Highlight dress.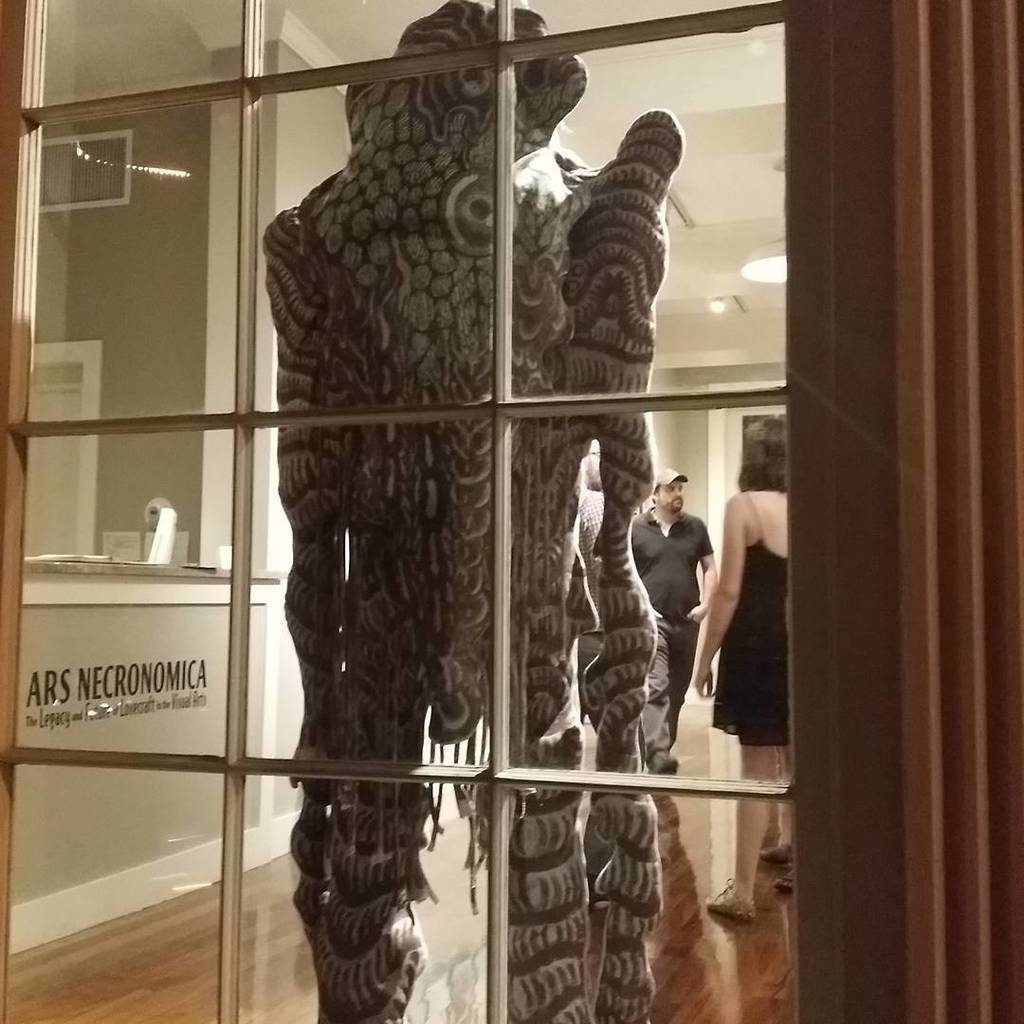
Highlighted region: <region>710, 496, 787, 747</region>.
